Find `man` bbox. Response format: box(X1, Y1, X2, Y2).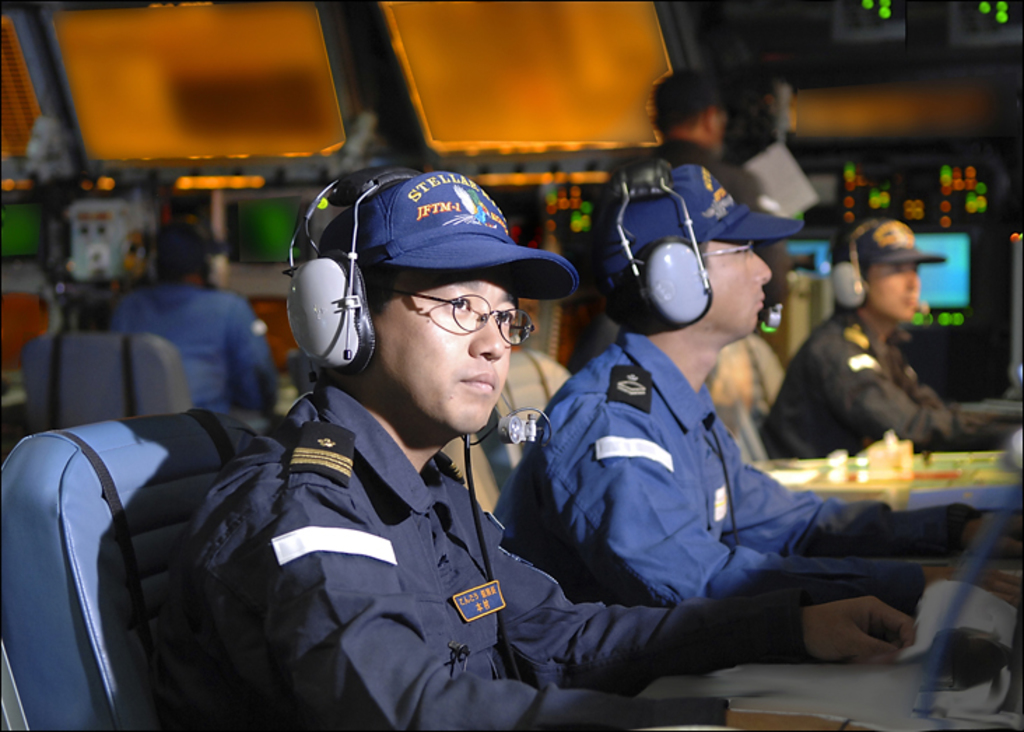
box(112, 220, 274, 417).
